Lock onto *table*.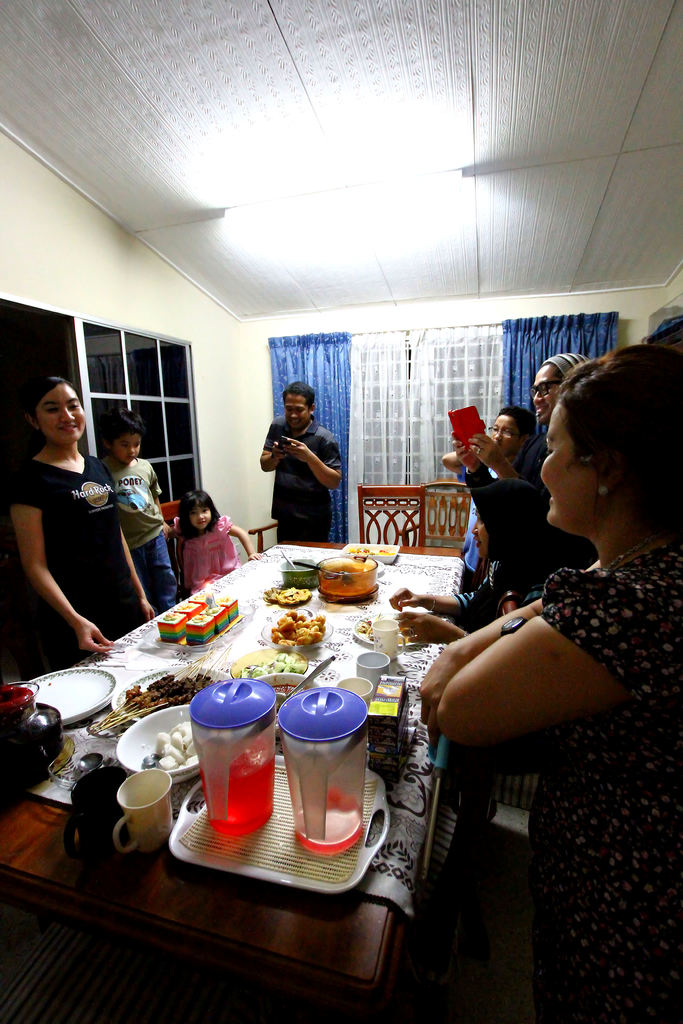
Locked: x1=0, y1=522, x2=480, y2=1020.
